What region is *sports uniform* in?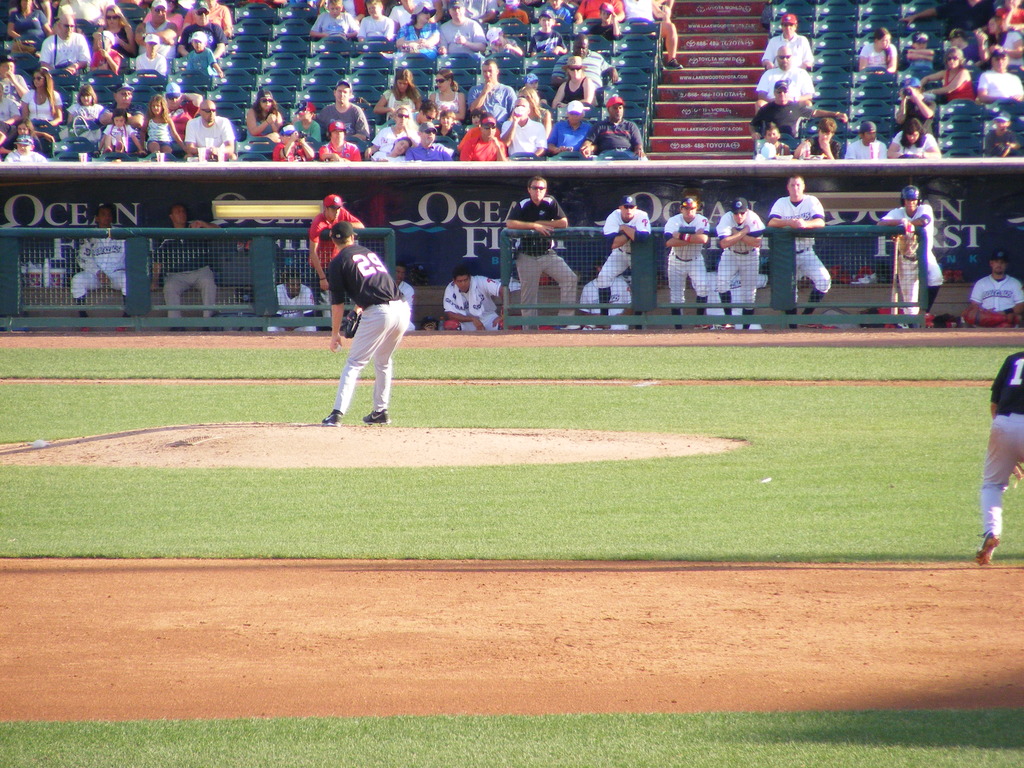
(598, 198, 648, 303).
